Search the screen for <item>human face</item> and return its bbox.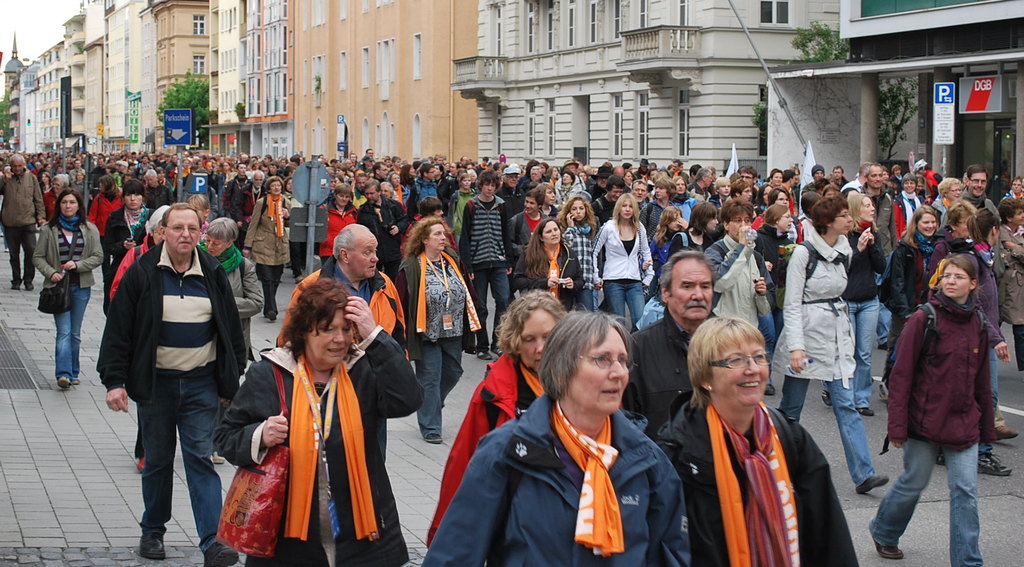
Found: select_region(714, 341, 773, 409).
